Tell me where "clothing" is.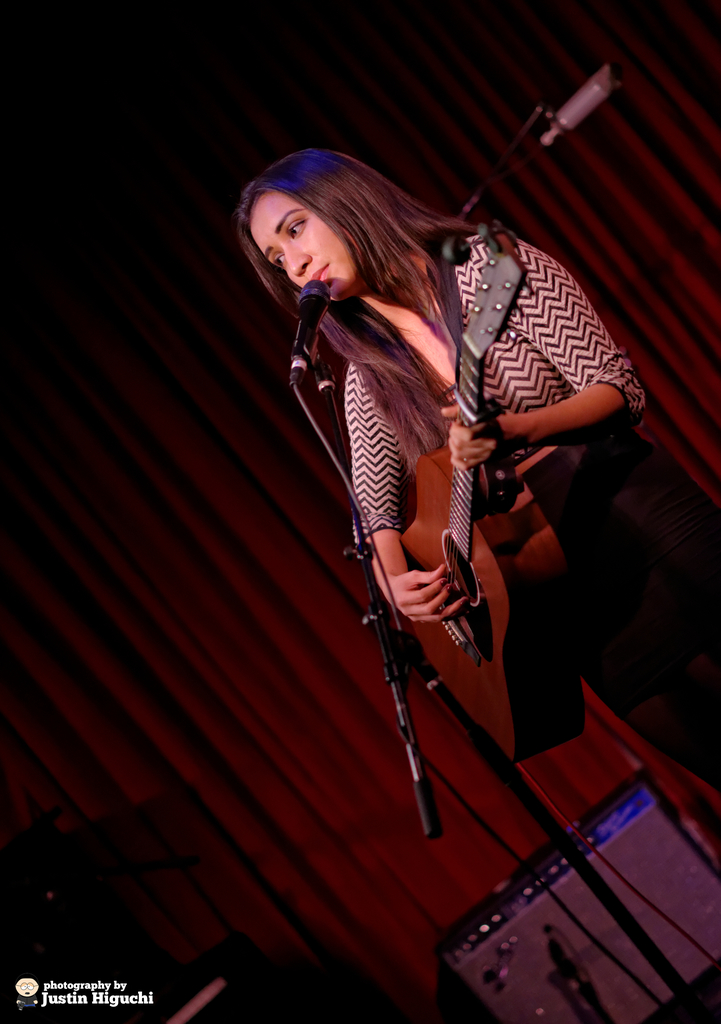
"clothing" is at (354,227,720,789).
